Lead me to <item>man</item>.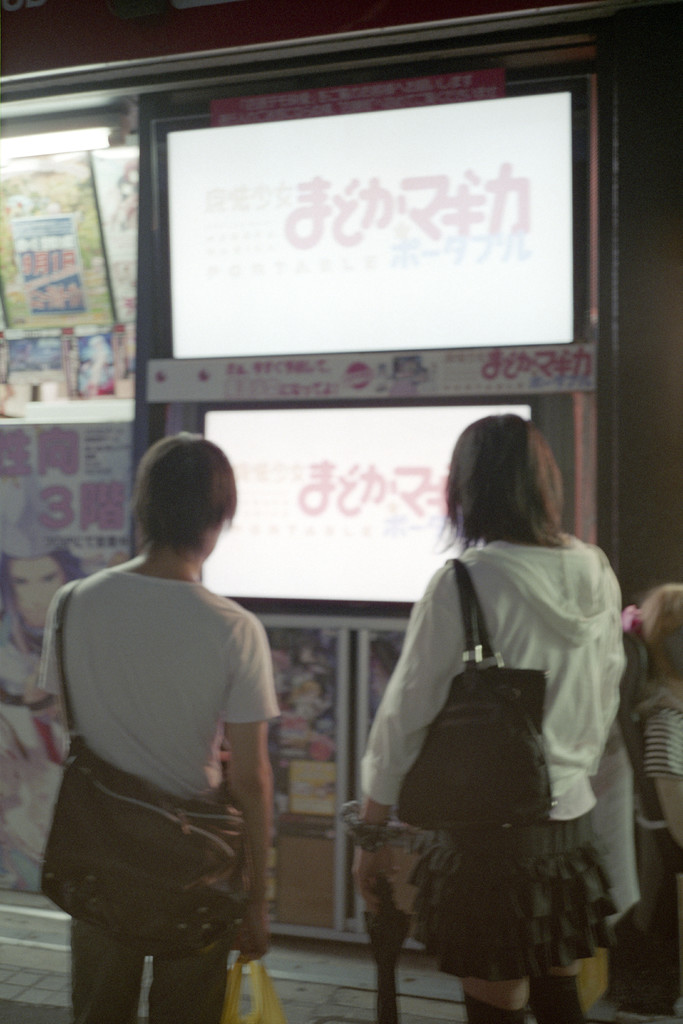
Lead to (x1=44, y1=420, x2=297, y2=1023).
